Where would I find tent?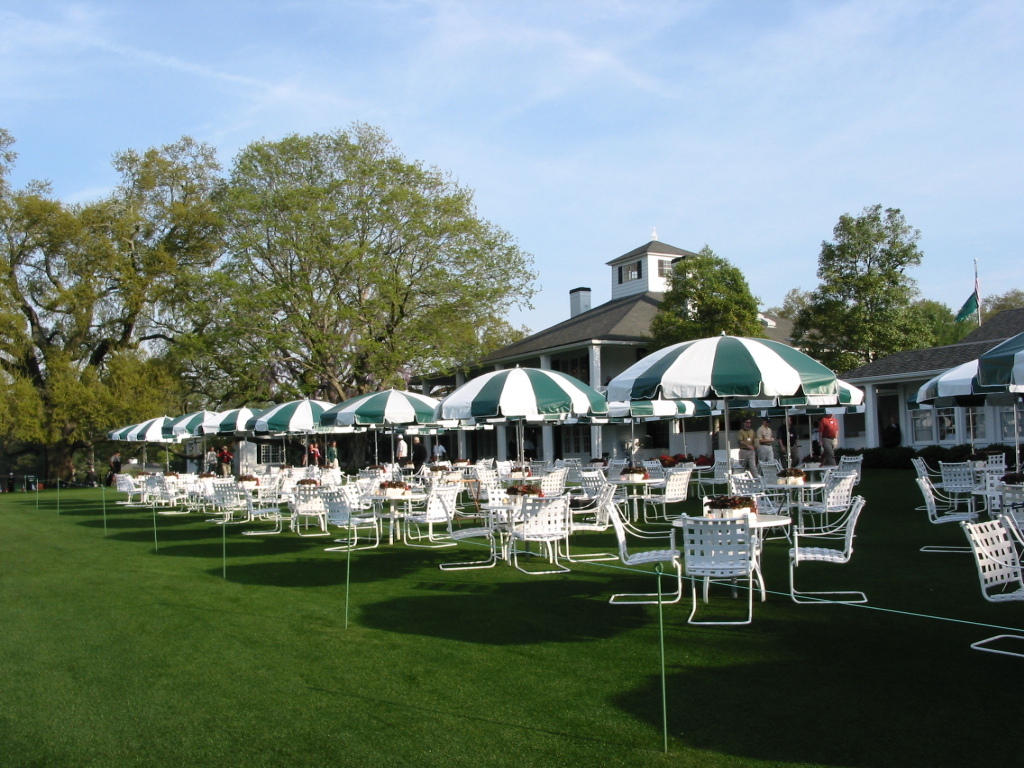
At 608,324,838,499.
